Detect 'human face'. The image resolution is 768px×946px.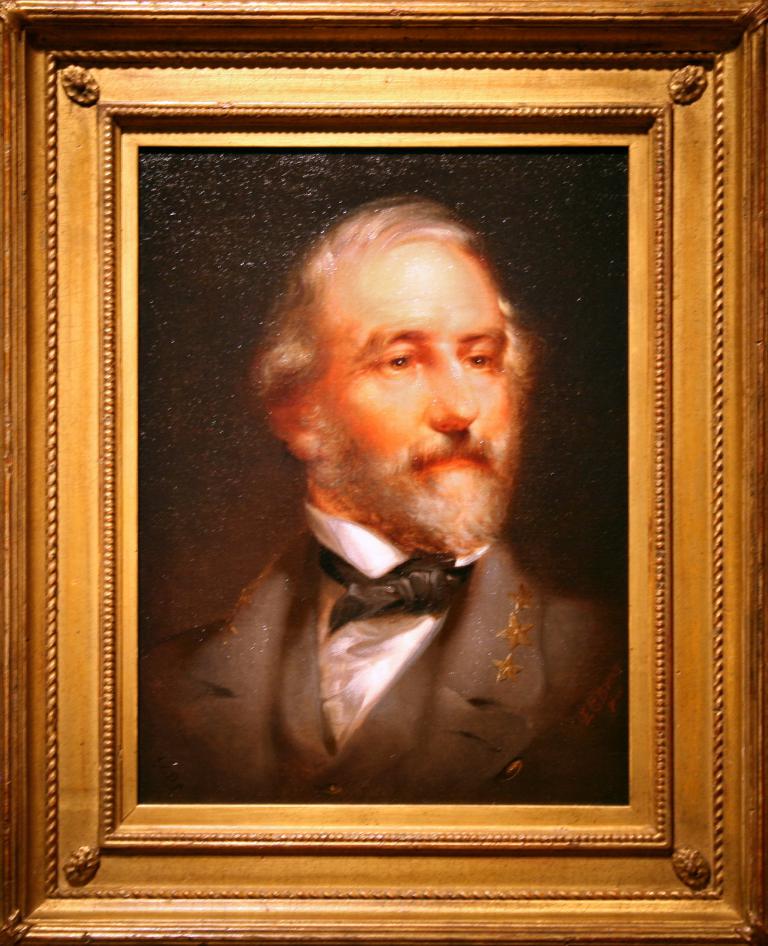
331, 237, 519, 520.
